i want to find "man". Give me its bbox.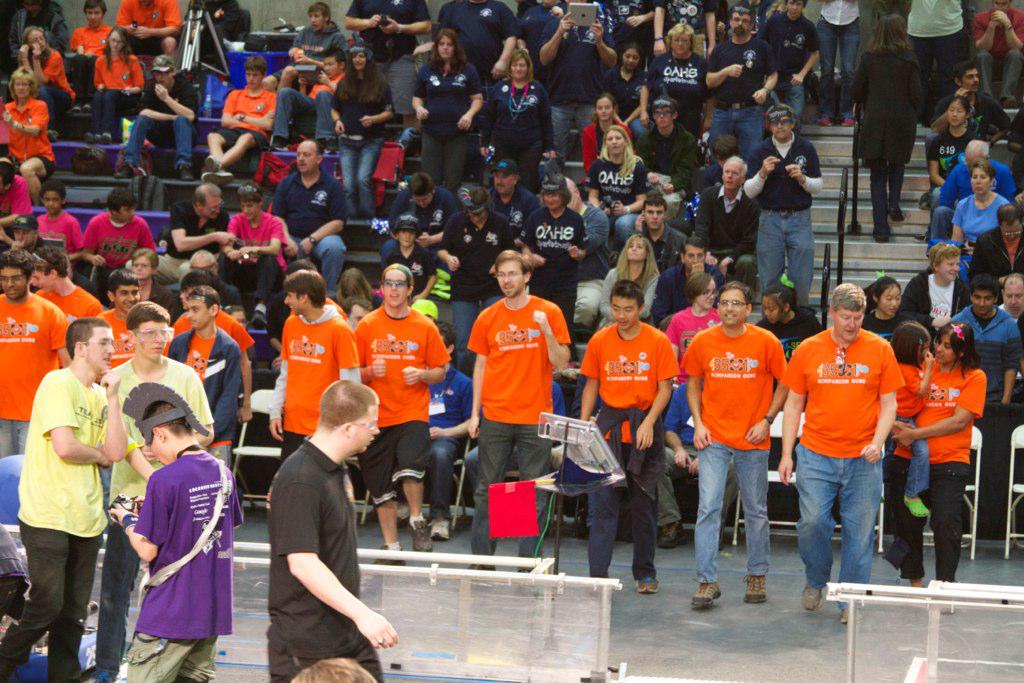
<bbox>578, 281, 679, 605</bbox>.
